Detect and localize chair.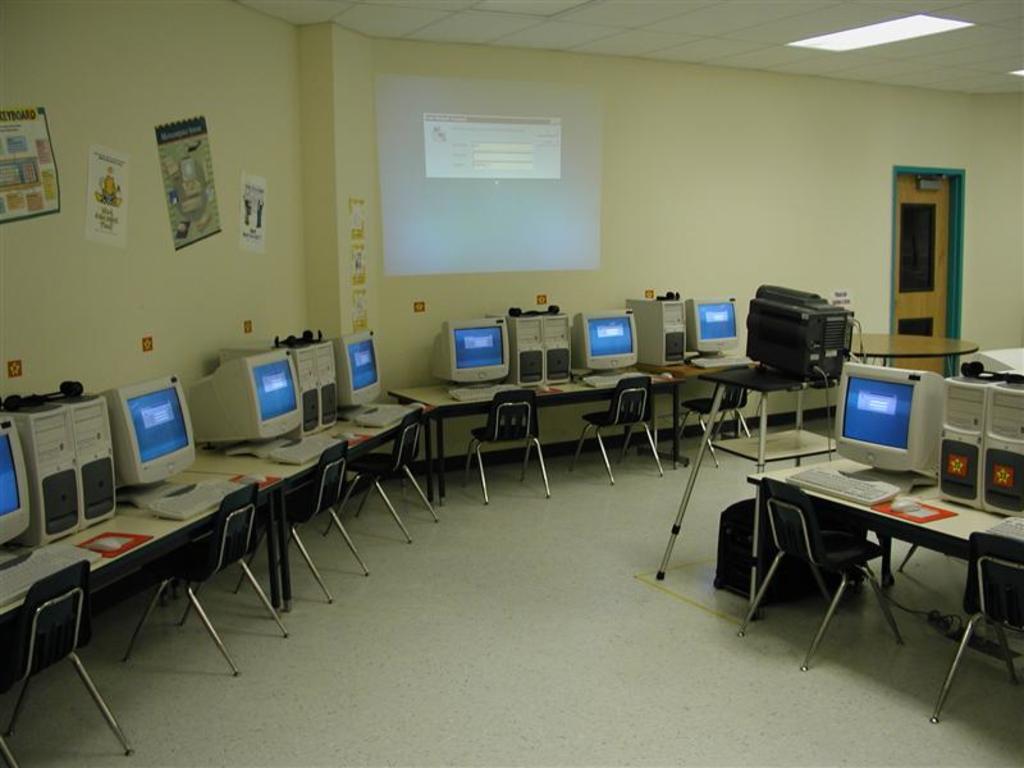
Localized at <region>230, 451, 364, 602</region>.
